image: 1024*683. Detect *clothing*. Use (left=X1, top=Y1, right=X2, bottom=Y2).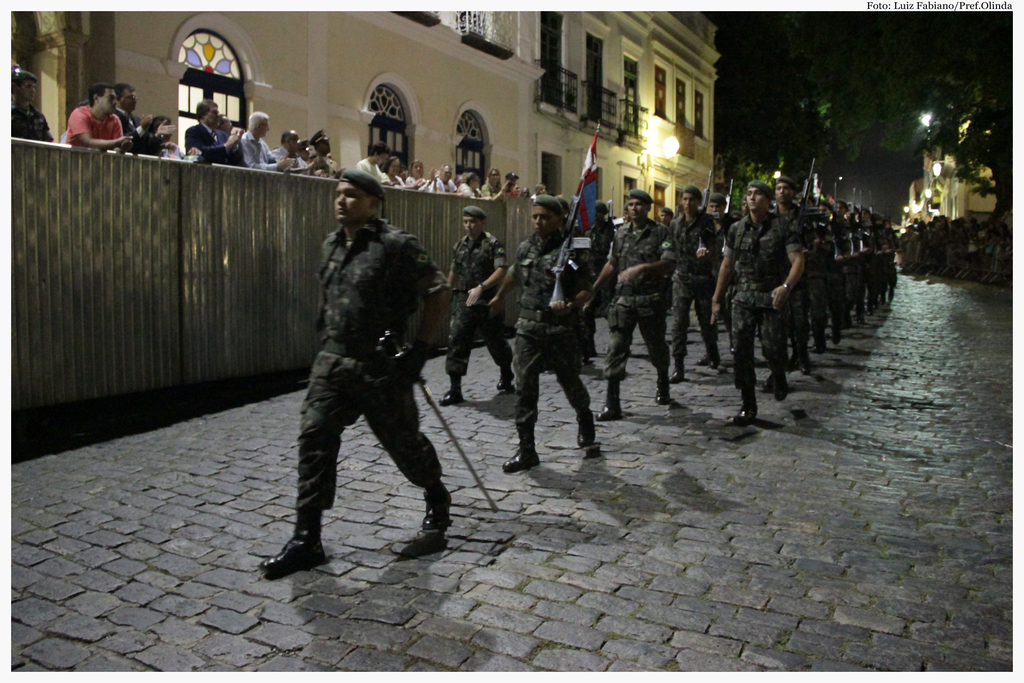
(left=484, top=185, right=502, bottom=196).
